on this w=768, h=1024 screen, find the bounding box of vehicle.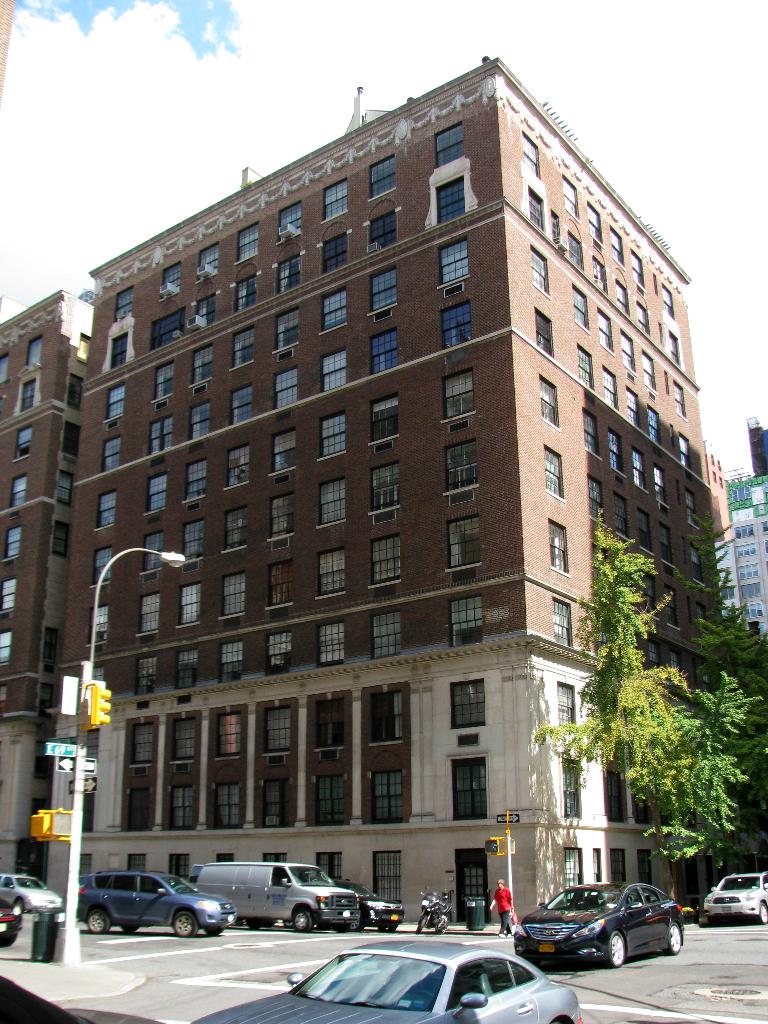
Bounding box: bbox=[0, 873, 61, 915].
